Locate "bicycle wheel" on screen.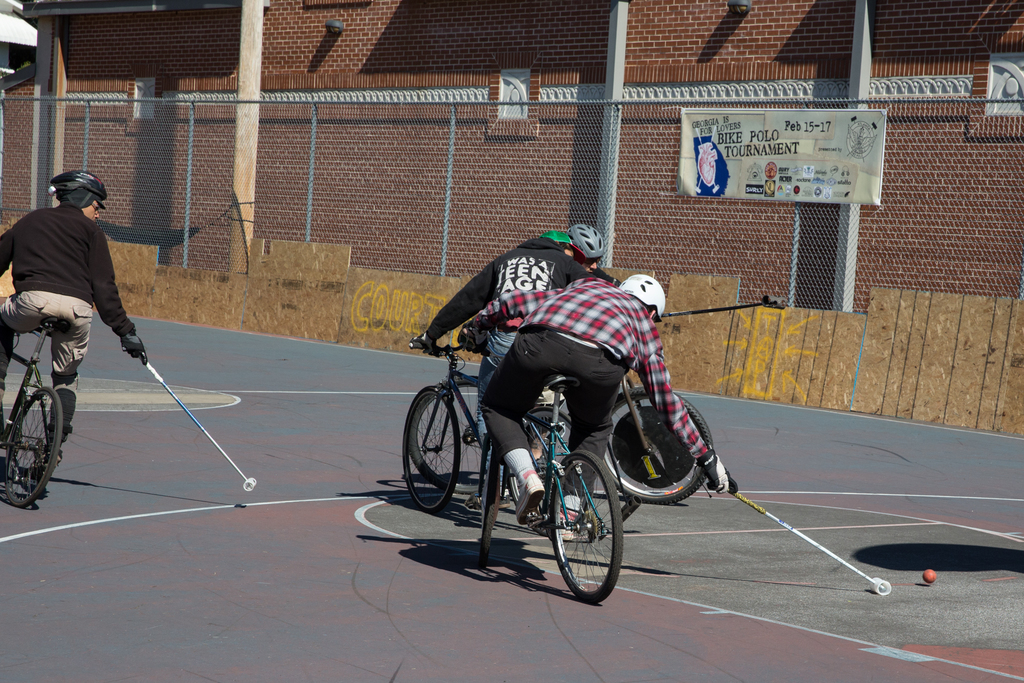
On screen at [4, 389, 65, 511].
